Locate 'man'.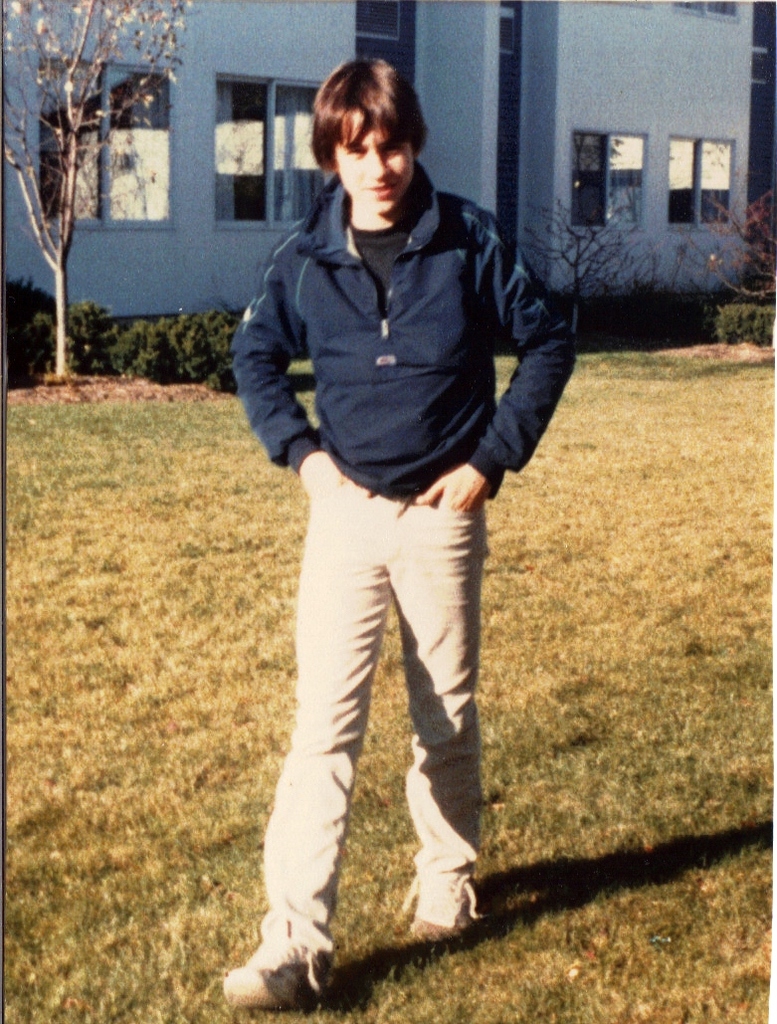
Bounding box: Rect(202, 34, 566, 976).
